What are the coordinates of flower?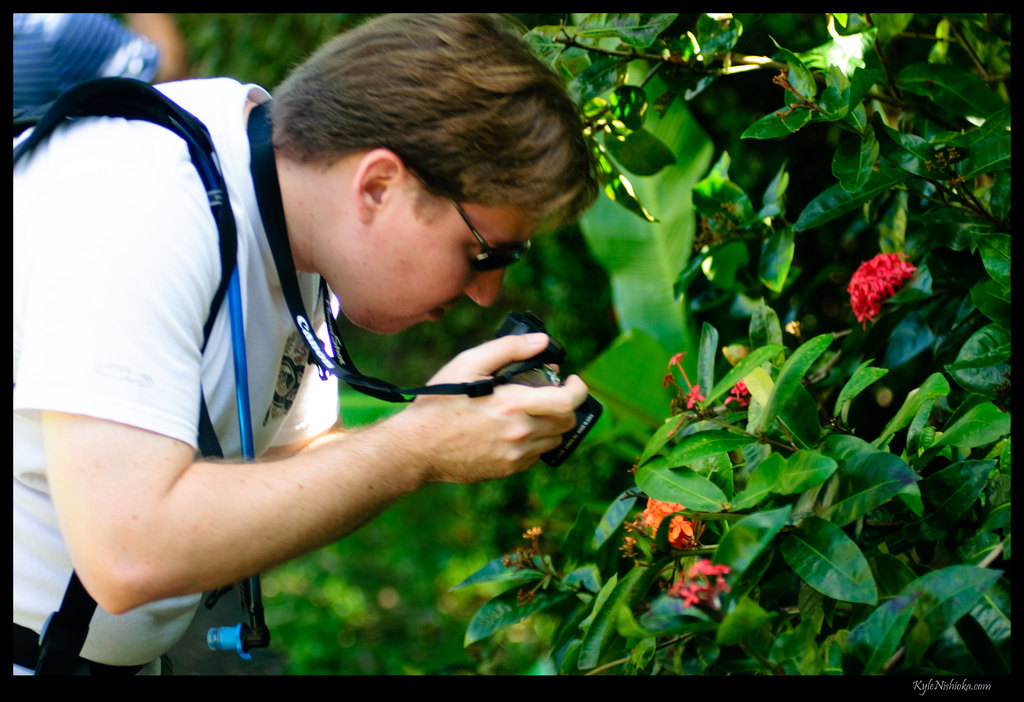
<bbox>667, 351, 681, 365</bbox>.
